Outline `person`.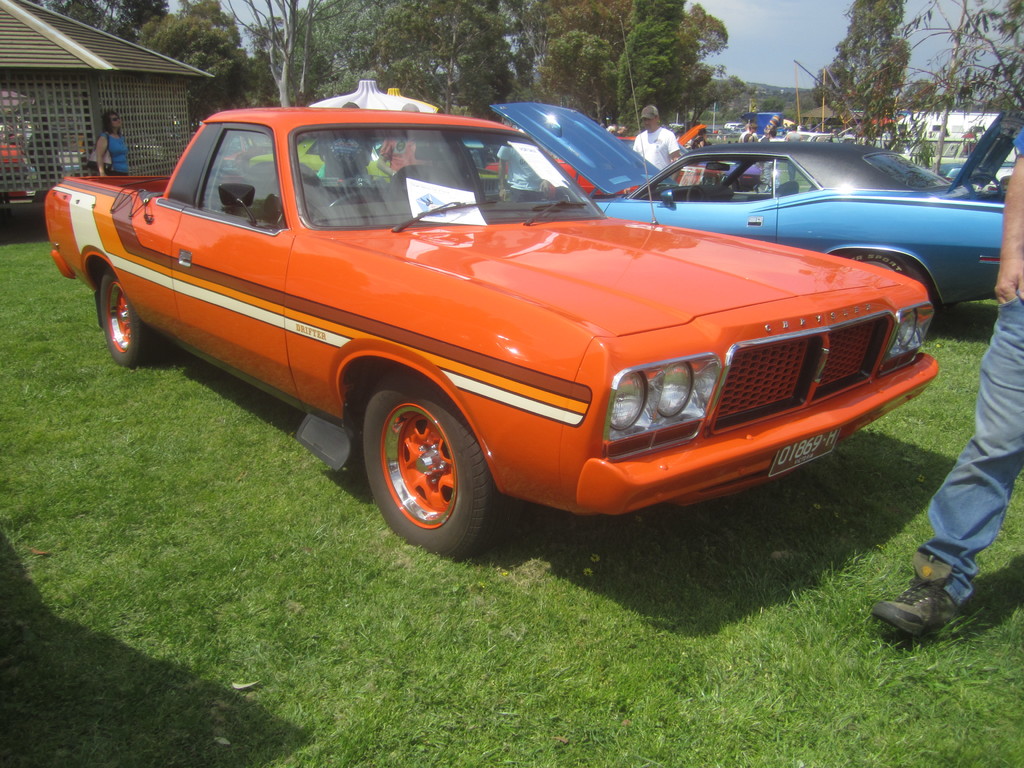
Outline: region(863, 108, 1023, 641).
